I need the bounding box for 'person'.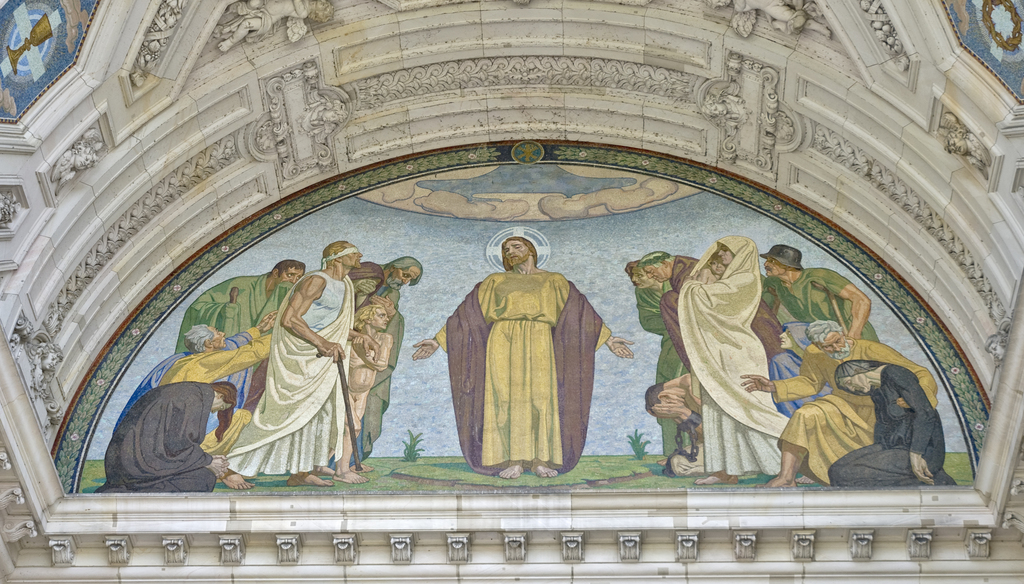
Here it is: 830 362 957 491.
